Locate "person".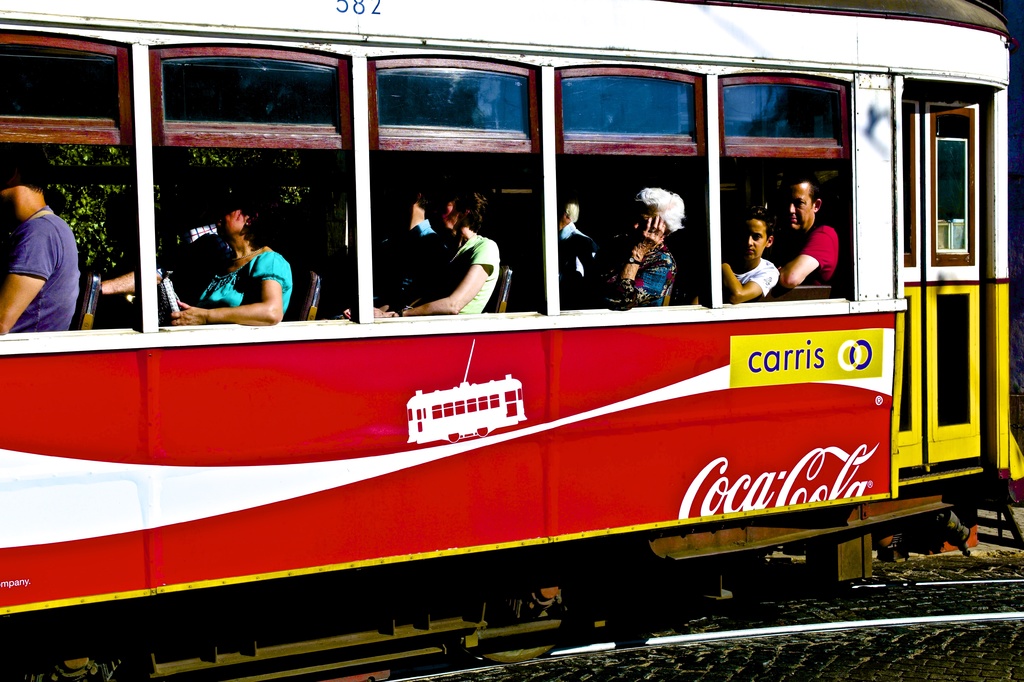
Bounding box: BBox(777, 170, 833, 289).
